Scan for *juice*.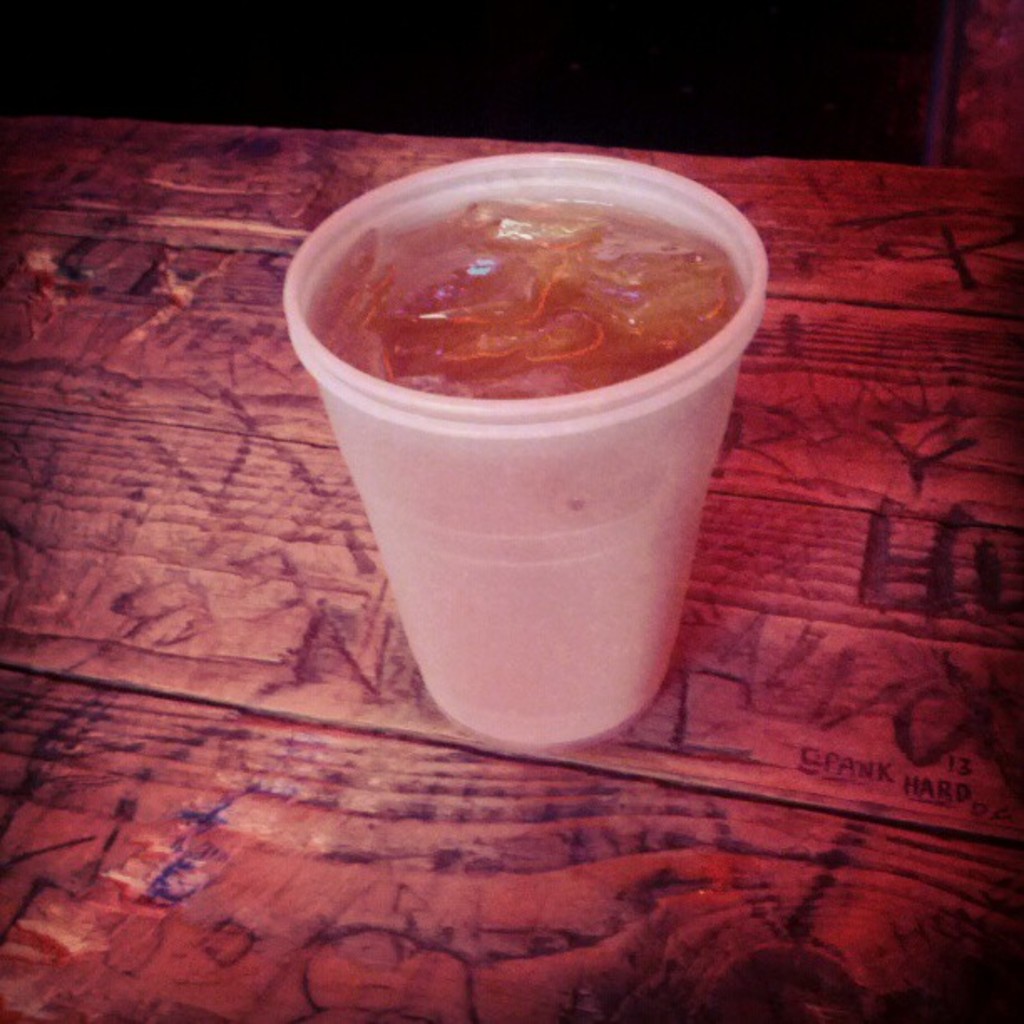
Scan result: box(248, 129, 771, 773).
